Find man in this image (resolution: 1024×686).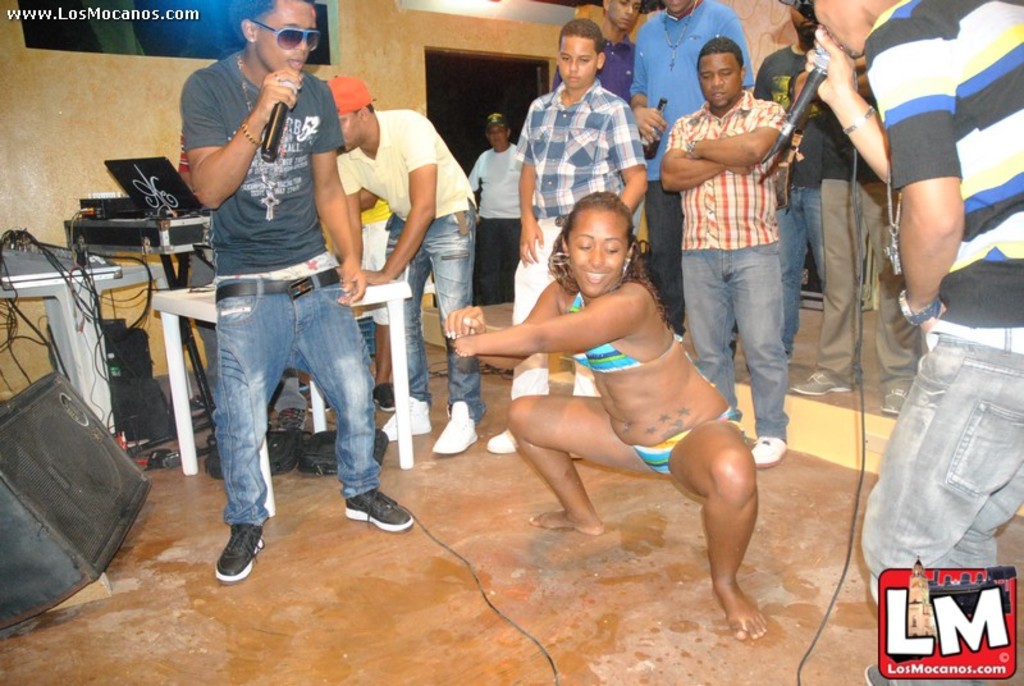
select_region(325, 76, 488, 456).
